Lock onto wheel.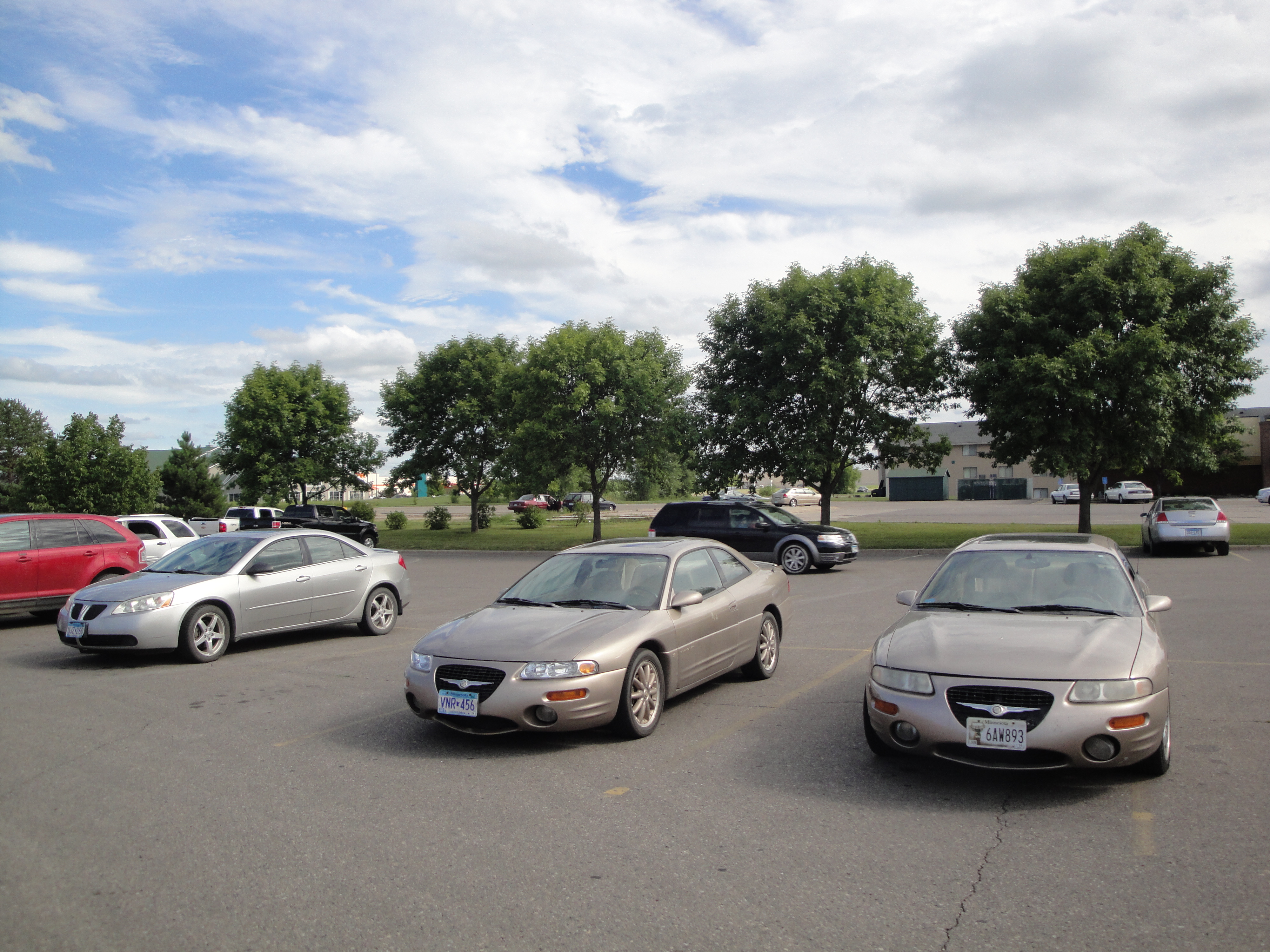
Locked: detection(273, 221, 282, 240).
